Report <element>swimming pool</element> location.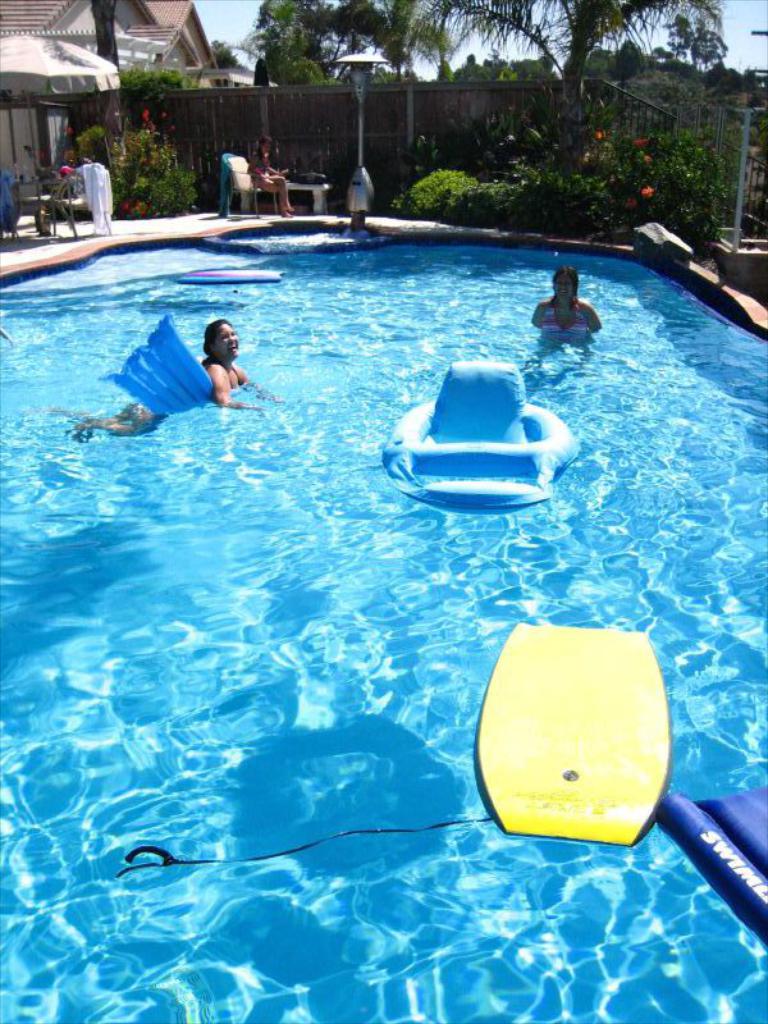
Report: BBox(0, 218, 767, 1023).
